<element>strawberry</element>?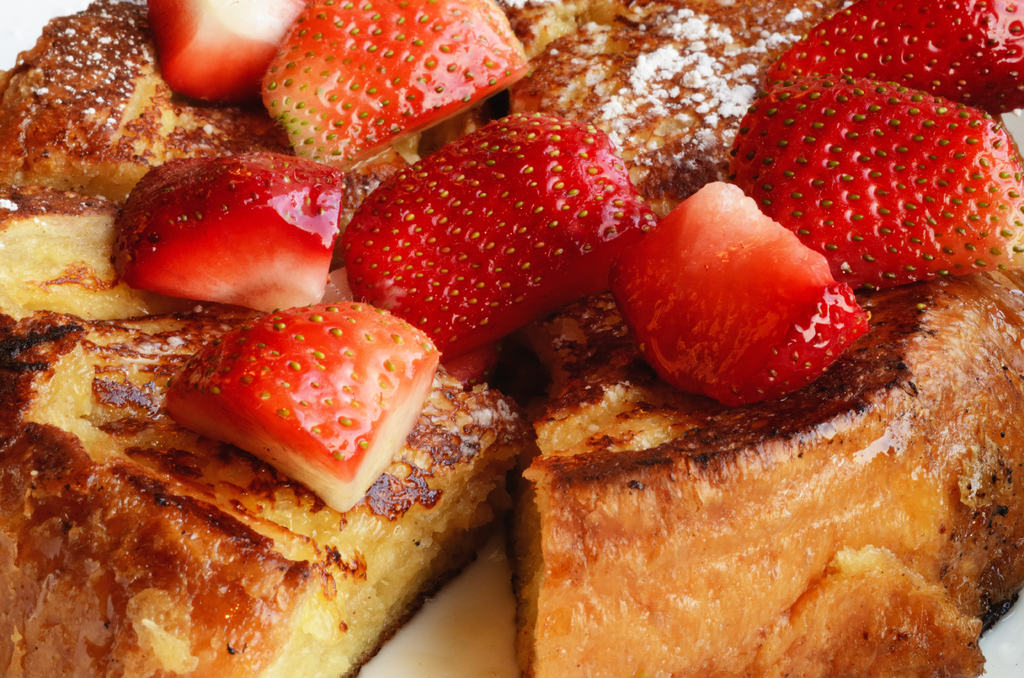
Rect(608, 180, 864, 415)
